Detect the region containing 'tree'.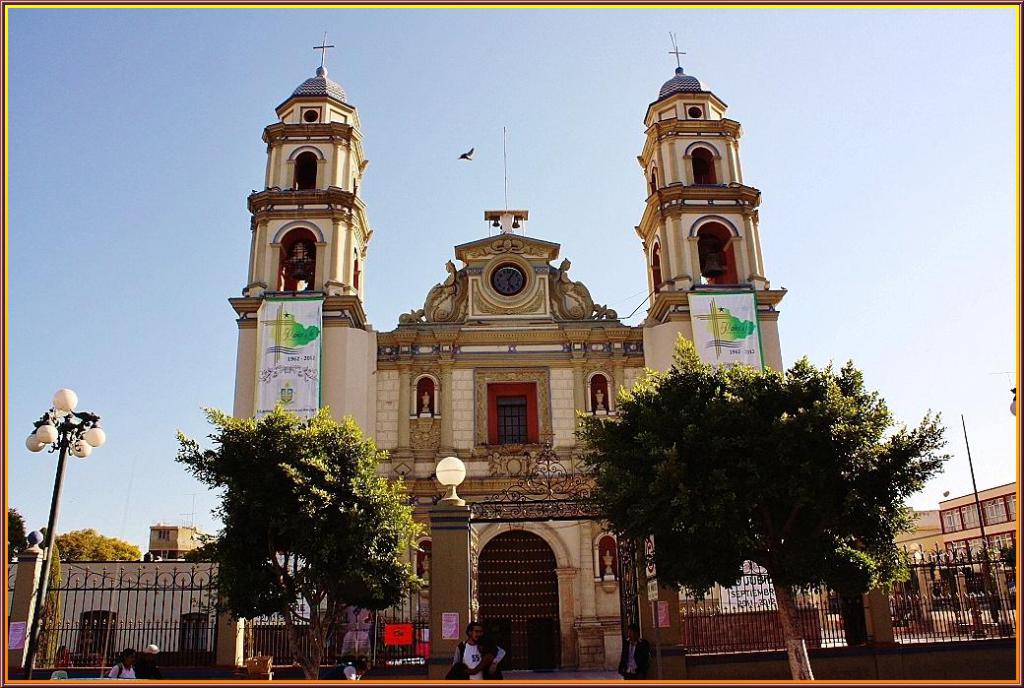
[8,504,32,567].
